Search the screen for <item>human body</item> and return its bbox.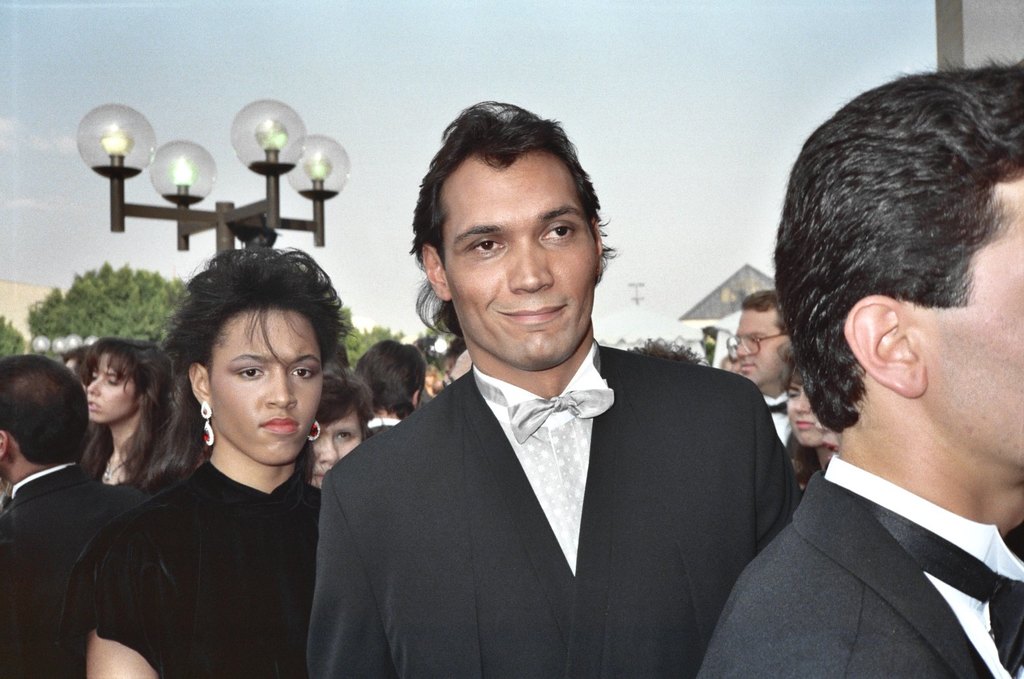
Found: 77 268 366 673.
